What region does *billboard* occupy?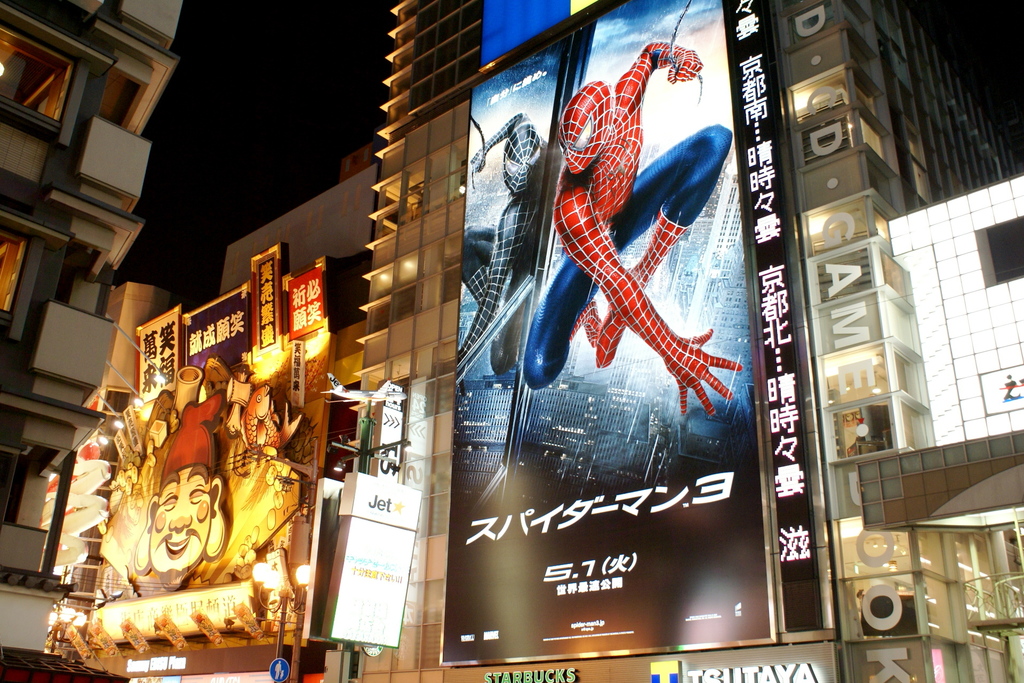
<region>246, 245, 283, 364</region>.
